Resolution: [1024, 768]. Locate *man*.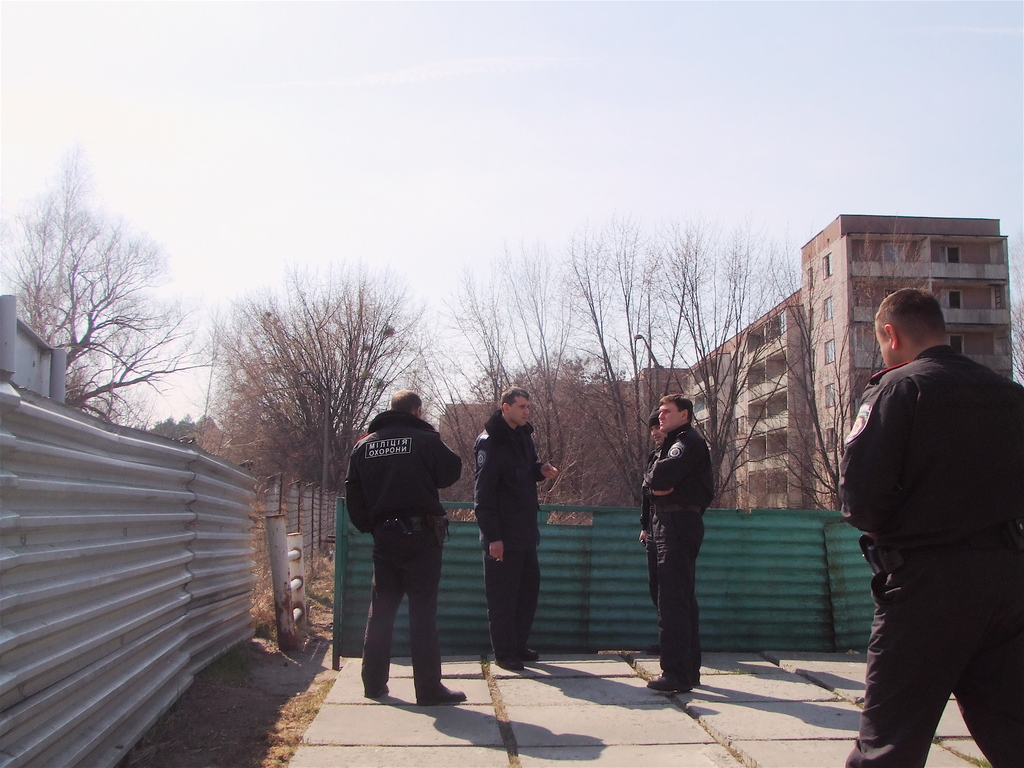
select_region(341, 391, 460, 710).
